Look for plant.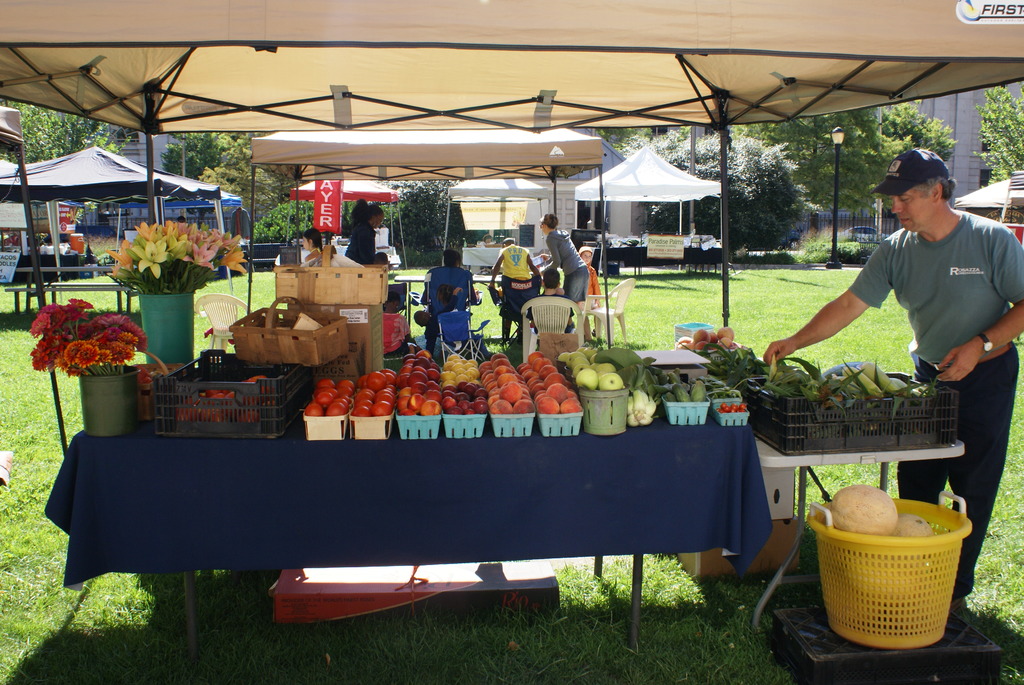
Found: region(253, 189, 325, 248).
